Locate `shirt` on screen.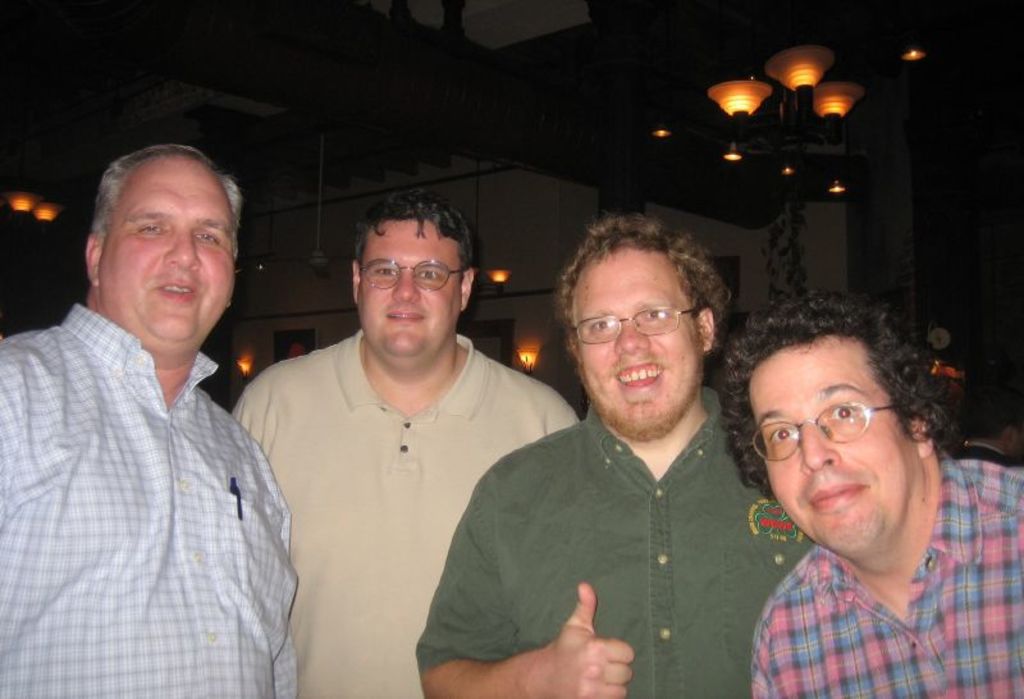
On screen at [x1=750, y1=456, x2=1023, y2=698].
